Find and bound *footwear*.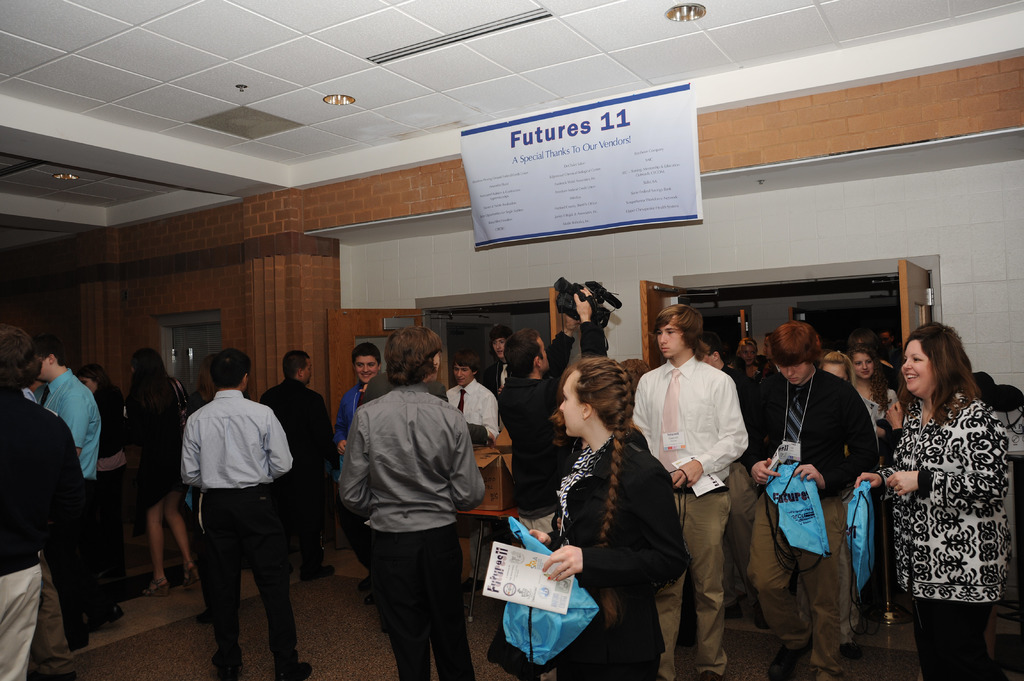
Bound: box=[147, 573, 172, 597].
